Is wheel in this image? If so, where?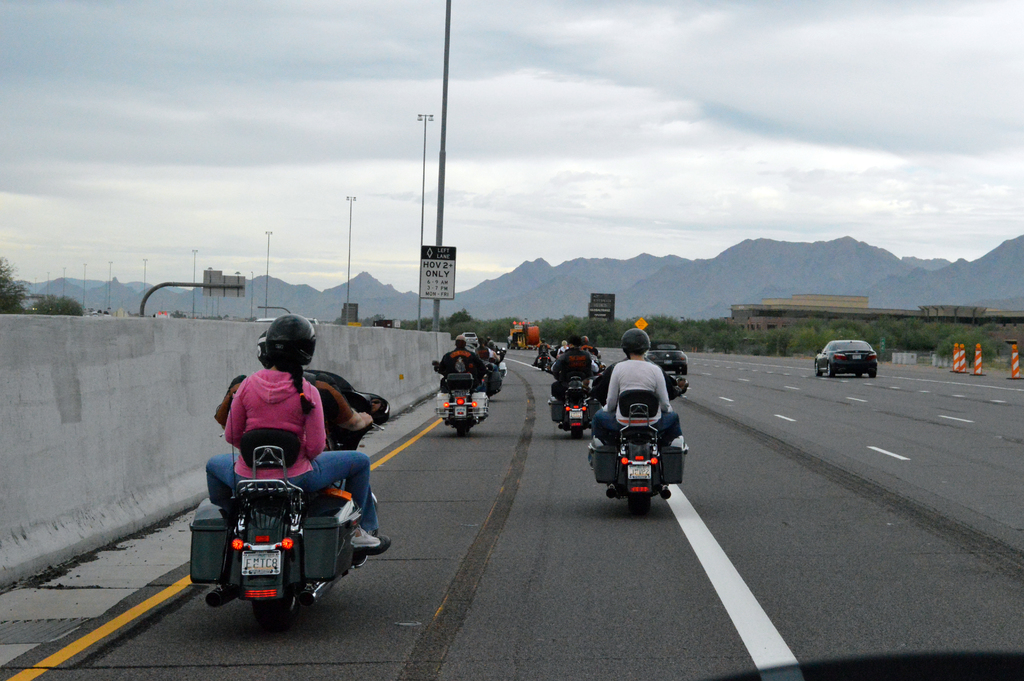
Yes, at <region>675, 371, 686, 376</region>.
